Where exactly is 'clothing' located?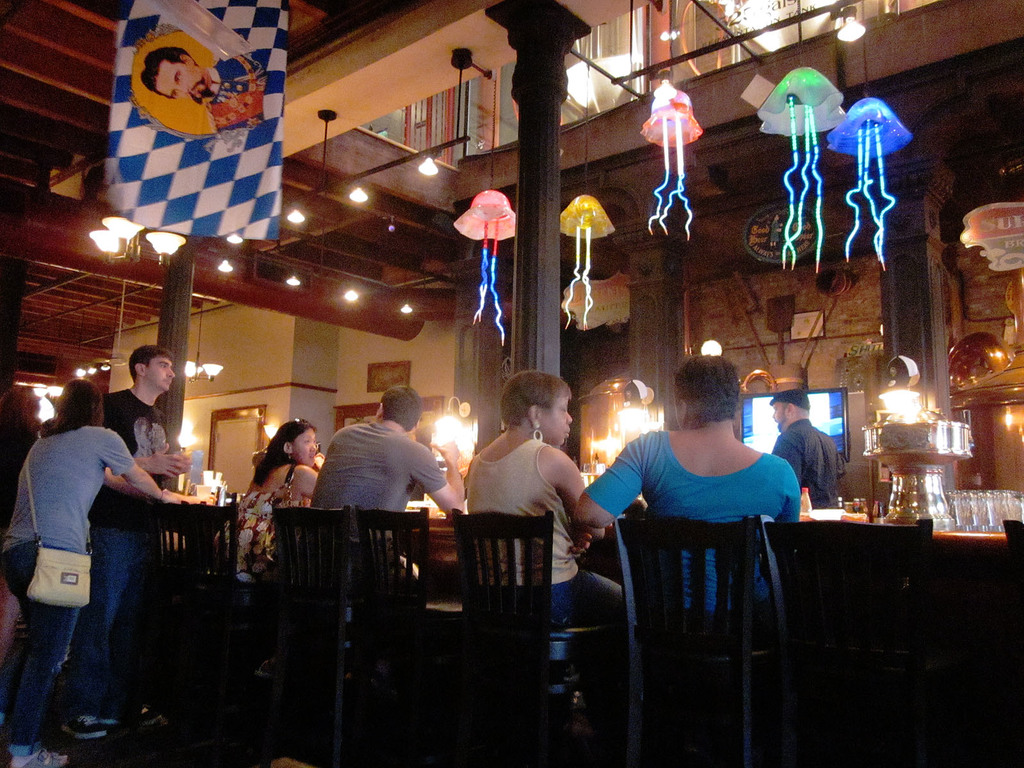
Its bounding box is BBox(580, 433, 801, 616).
